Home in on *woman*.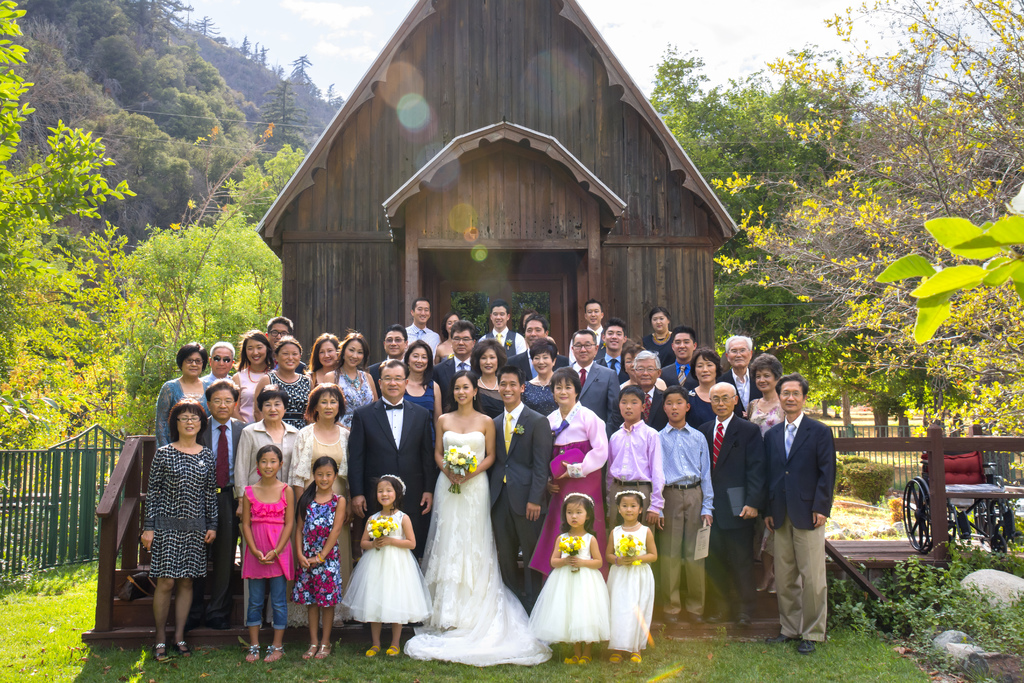
Homed in at x1=519 y1=337 x2=556 y2=415.
